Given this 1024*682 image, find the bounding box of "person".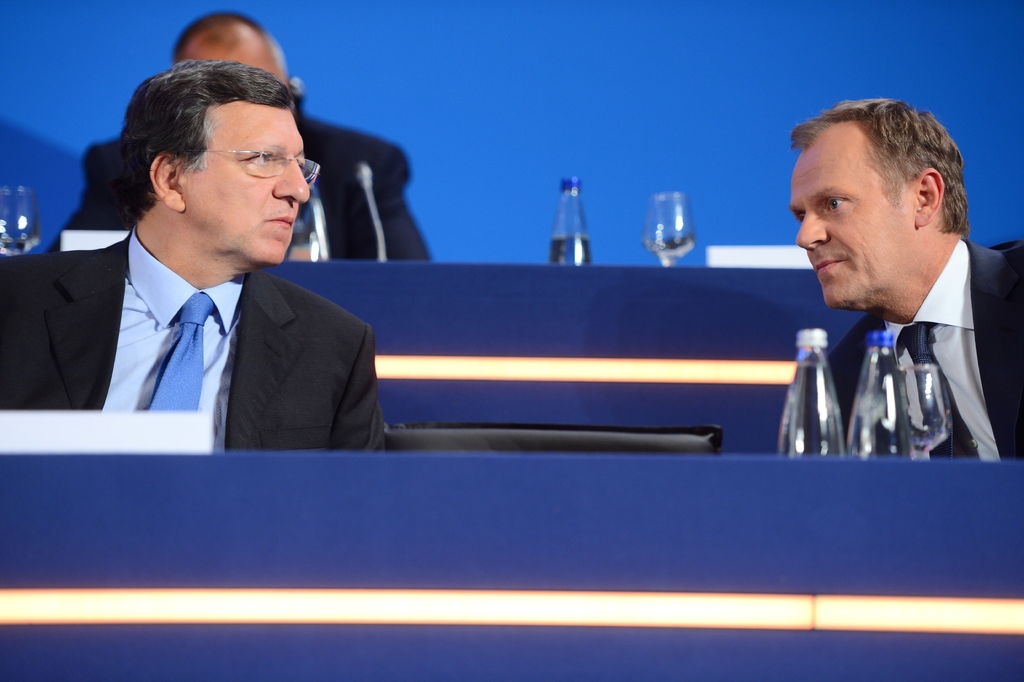
crop(0, 58, 390, 450).
